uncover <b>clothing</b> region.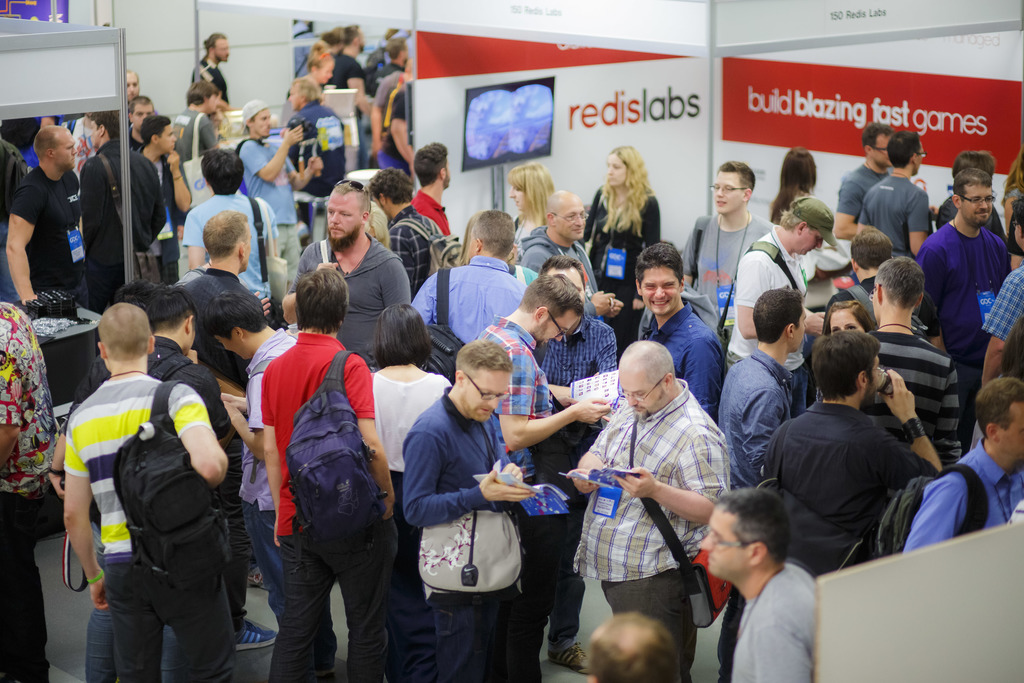
Uncovered: crop(234, 323, 335, 682).
